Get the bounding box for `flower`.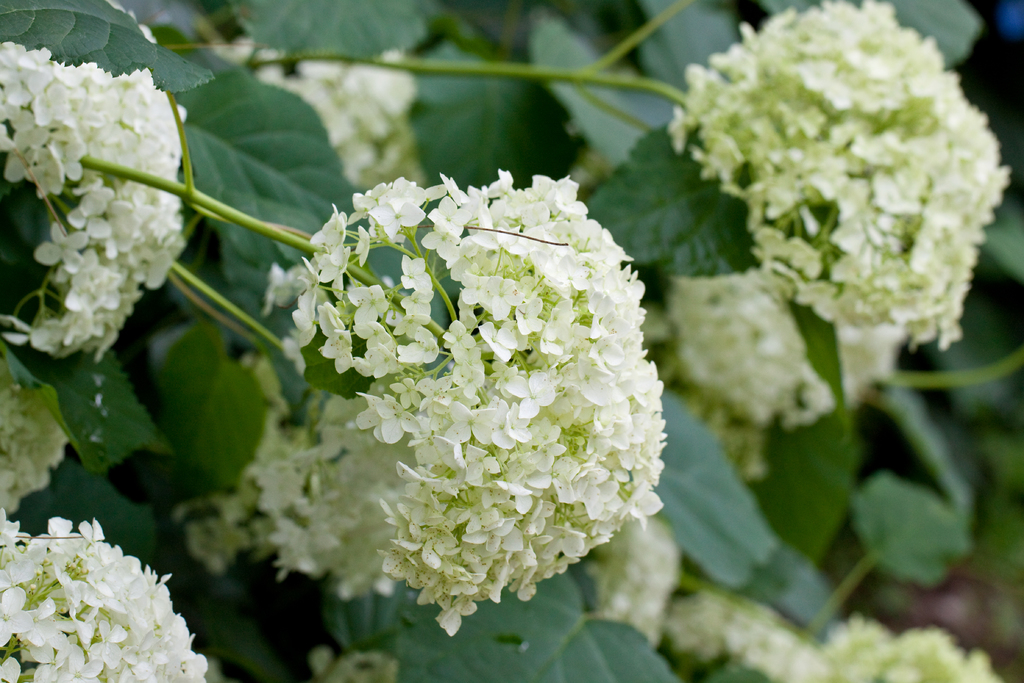
Rect(0, 0, 189, 363).
